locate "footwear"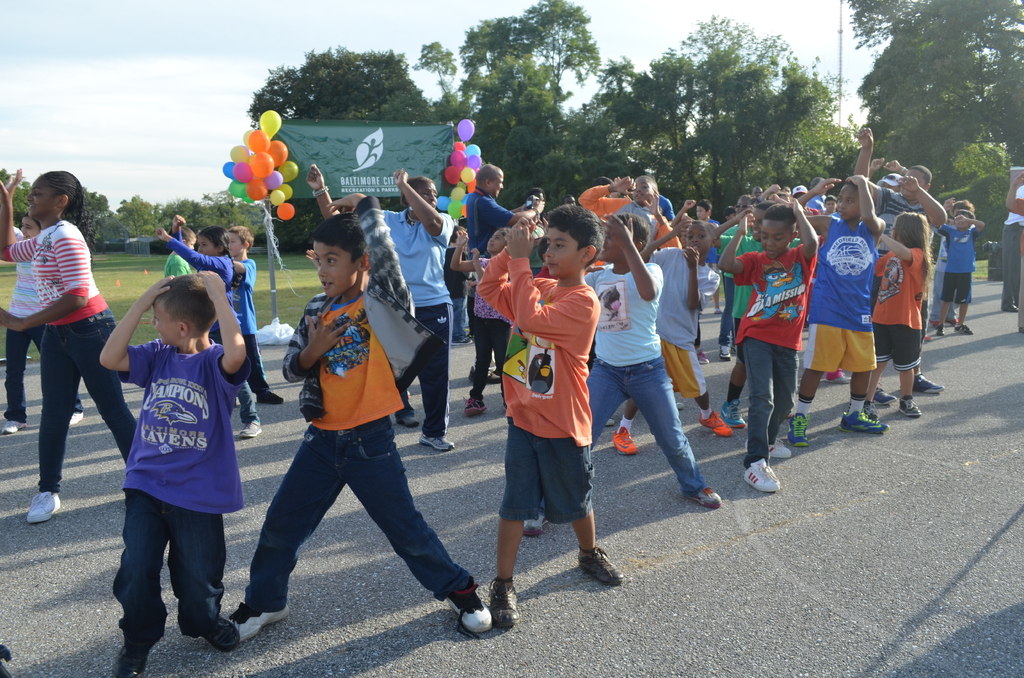
[left=721, top=345, right=732, bottom=360]
